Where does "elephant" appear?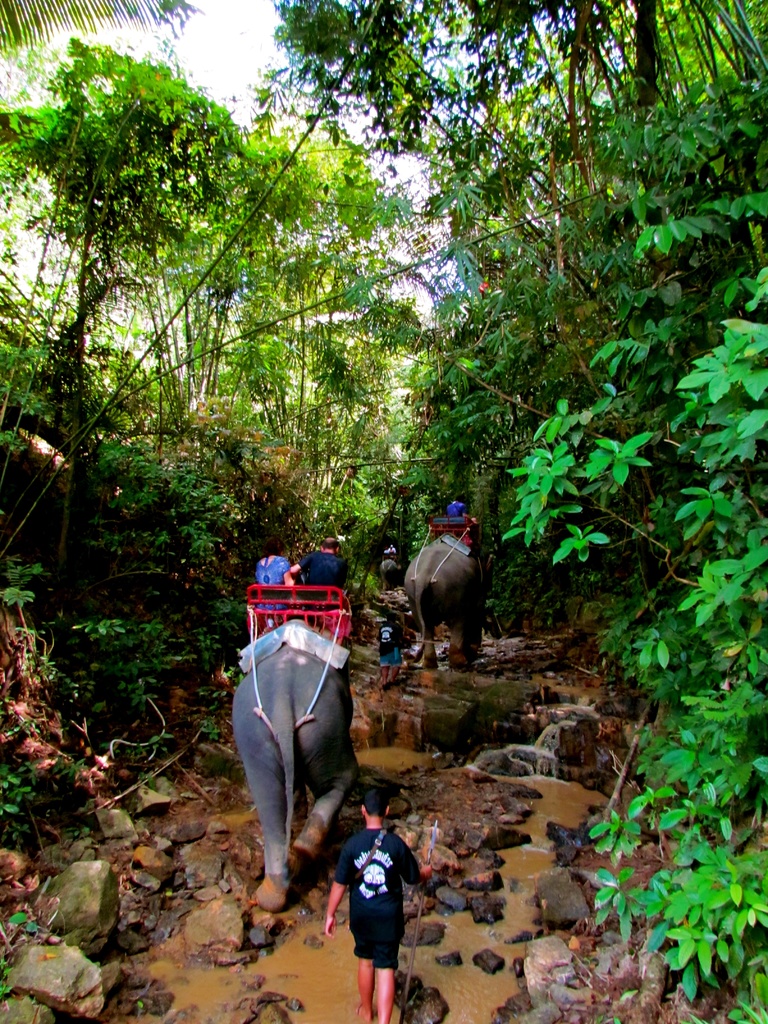
Appears at x1=228, y1=650, x2=359, y2=914.
